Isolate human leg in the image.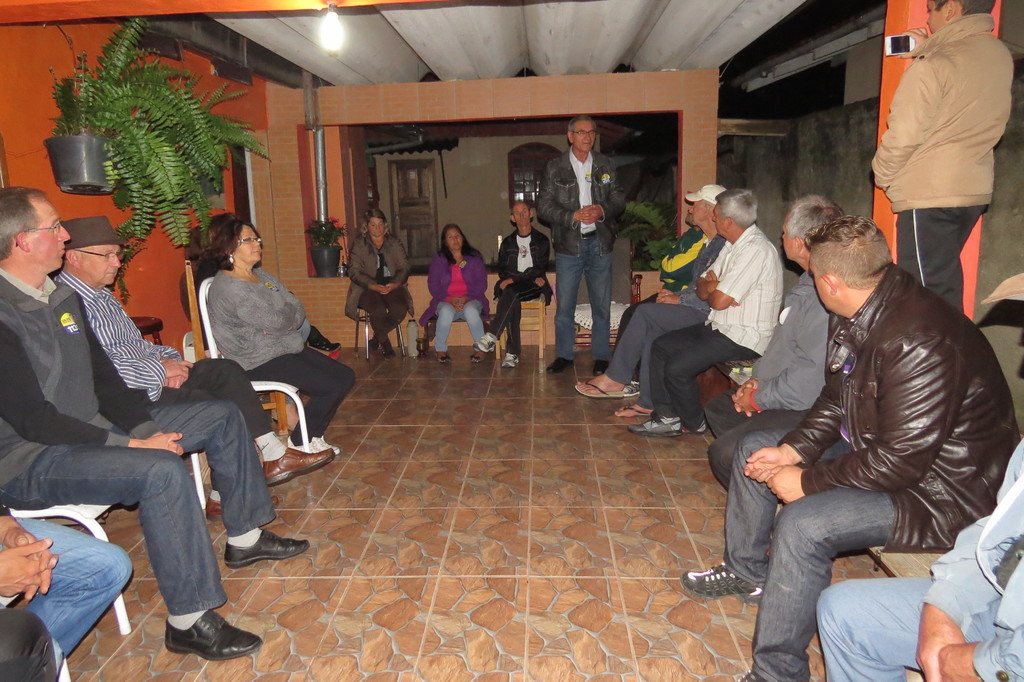
Isolated region: bbox=[120, 407, 302, 564].
